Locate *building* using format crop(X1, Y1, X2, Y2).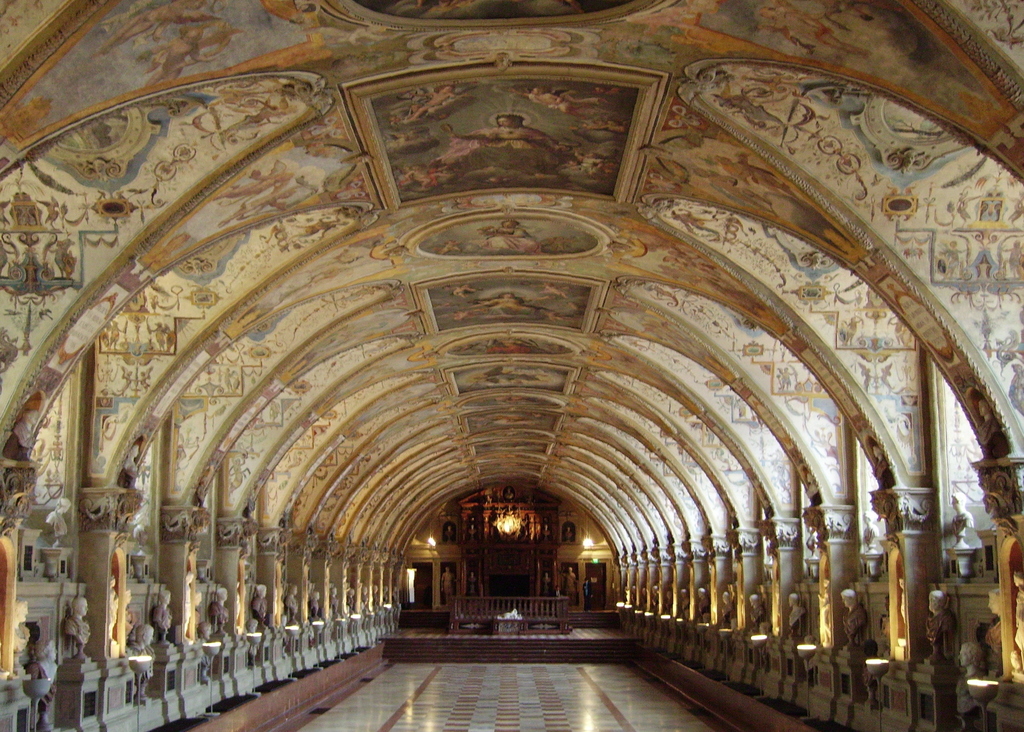
crop(0, 0, 1023, 731).
